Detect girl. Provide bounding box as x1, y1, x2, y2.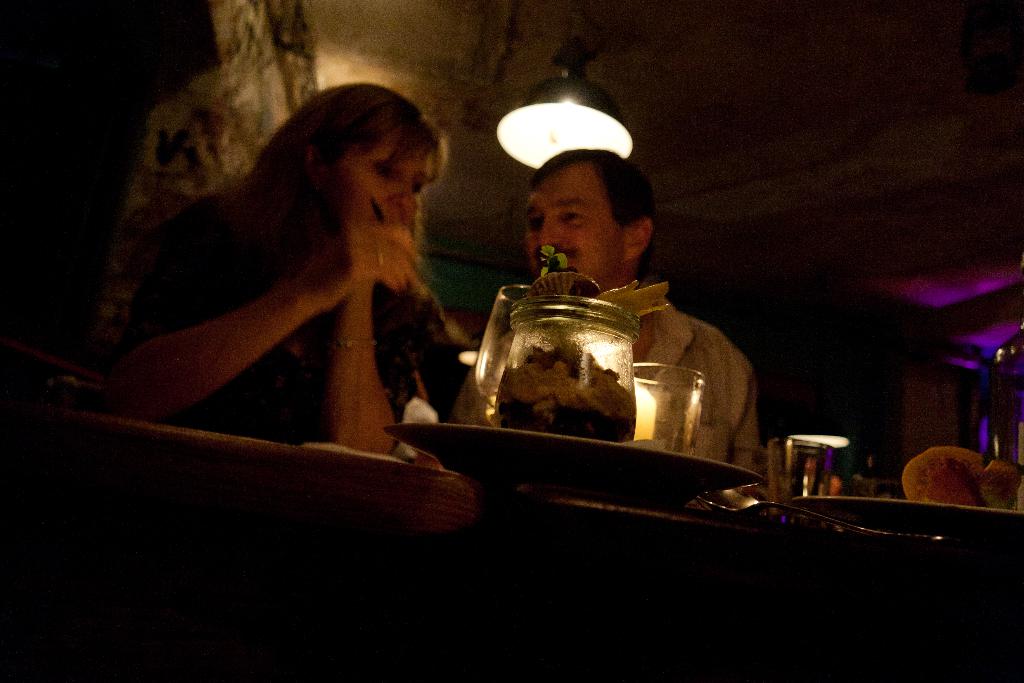
451, 149, 755, 470.
